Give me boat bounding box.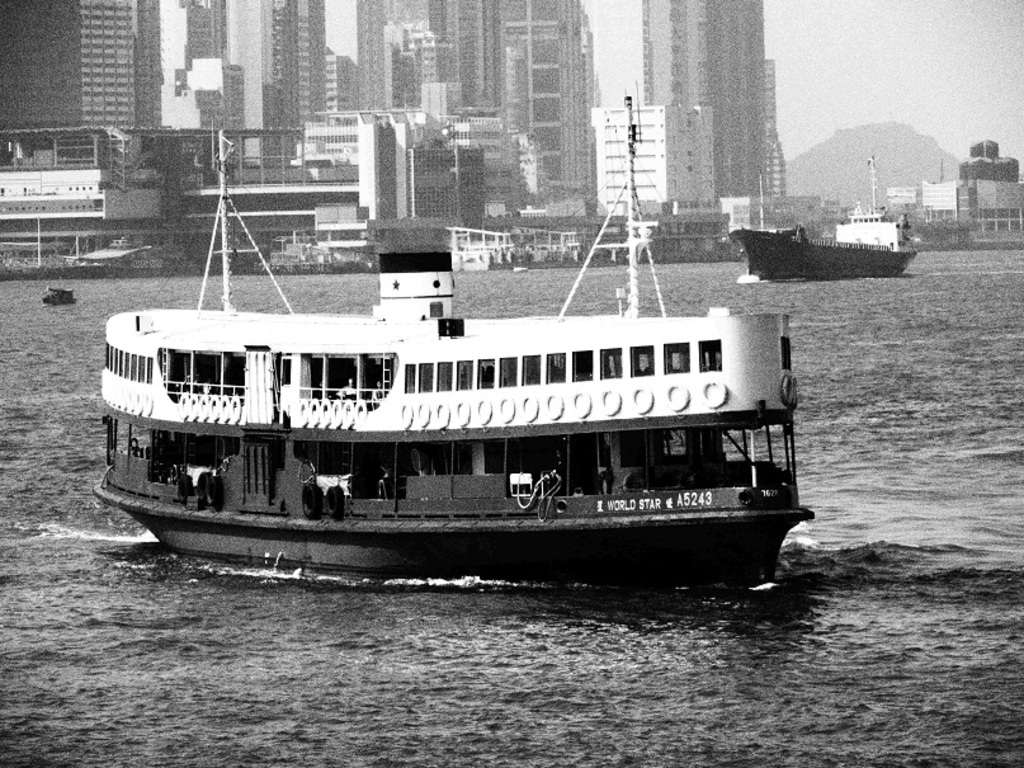
730:225:922:279.
